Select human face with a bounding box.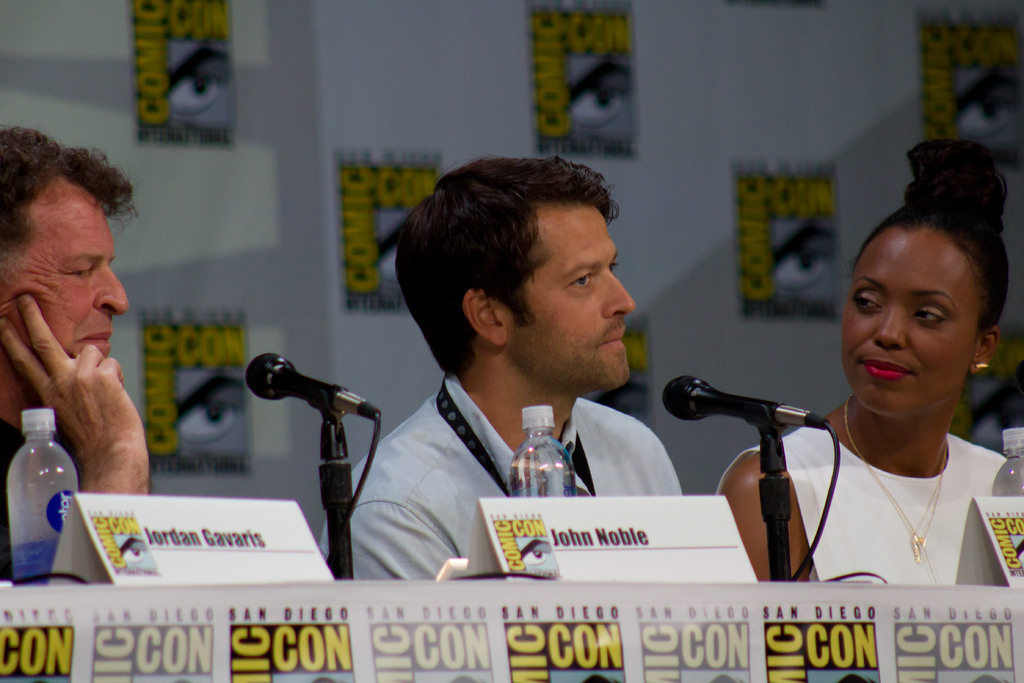
Rect(844, 227, 976, 410).
